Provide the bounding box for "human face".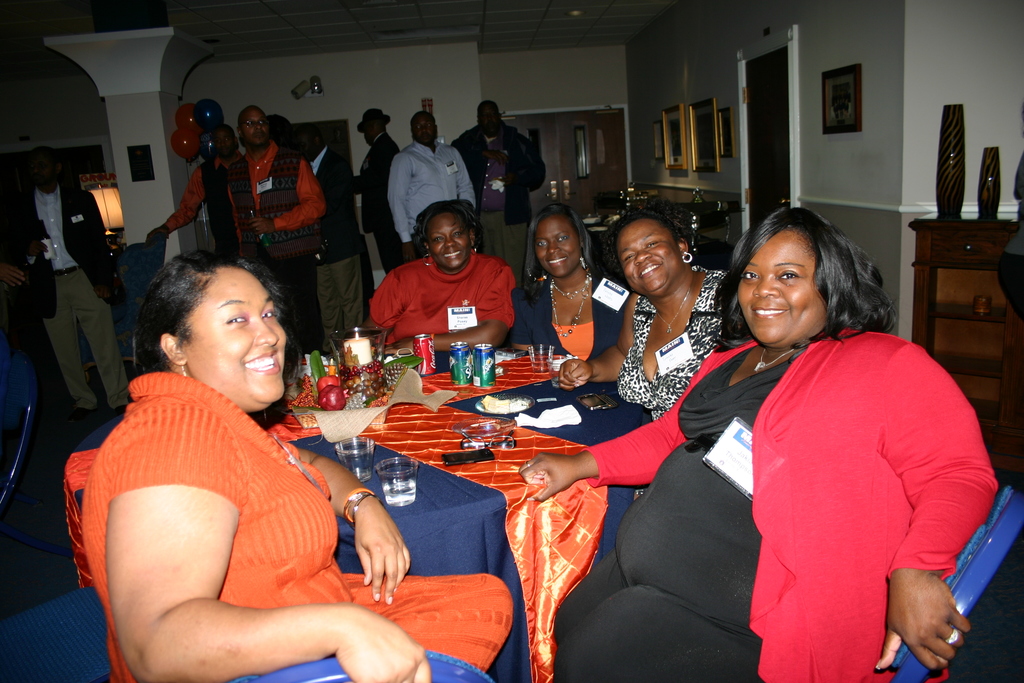
(left=412, top=112, right=437, bottom=142).
